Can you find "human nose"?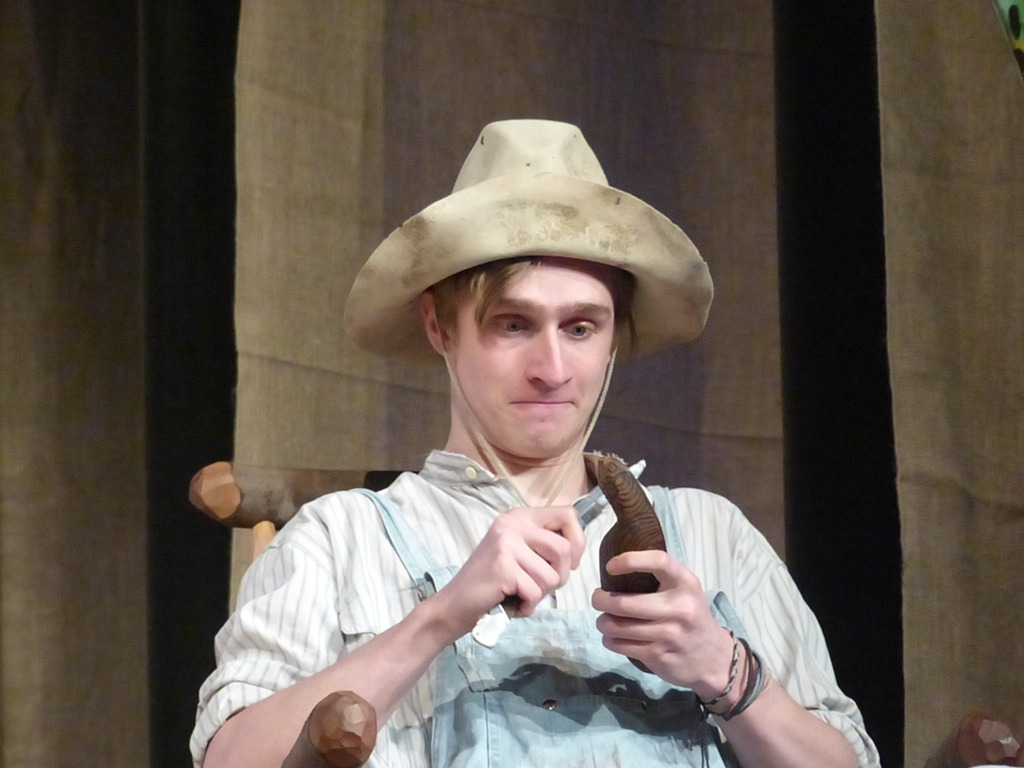
Yes, bounding box: detection(525, 320, 572, 388).
